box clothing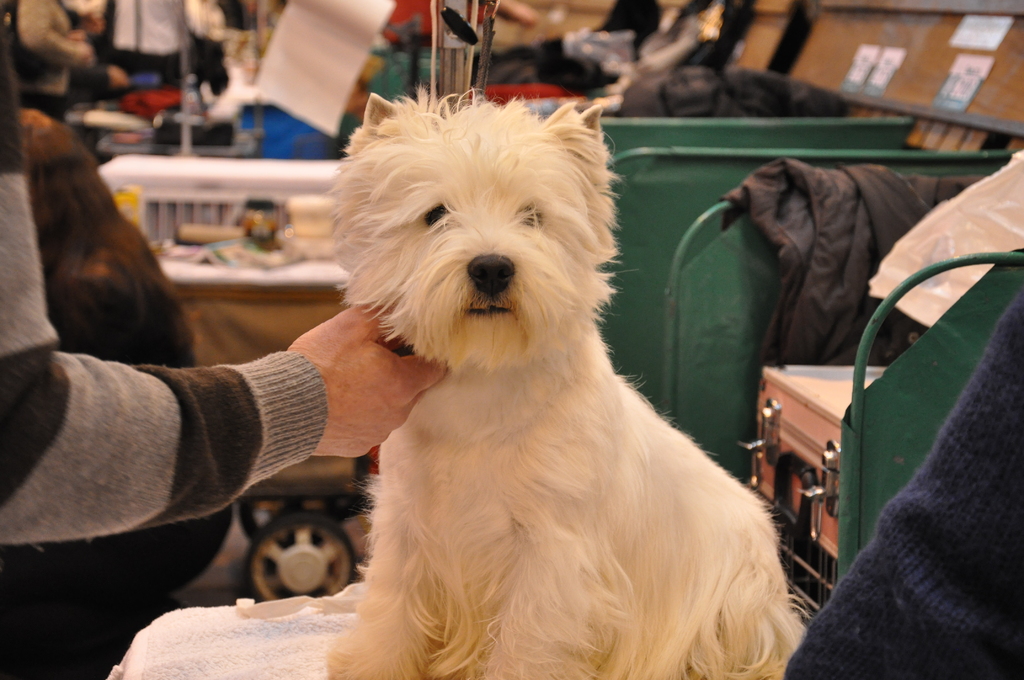
[811,248,1023,679]
